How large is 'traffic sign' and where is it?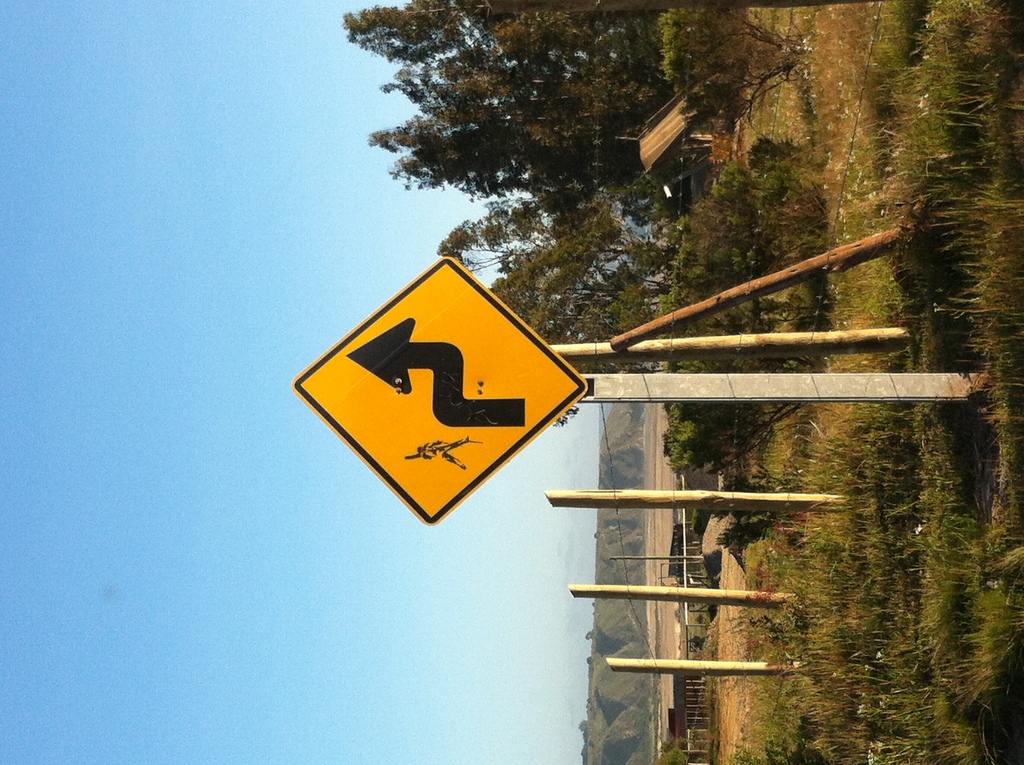
Bounding box: <region>289, 254, 584, 527</region>.
